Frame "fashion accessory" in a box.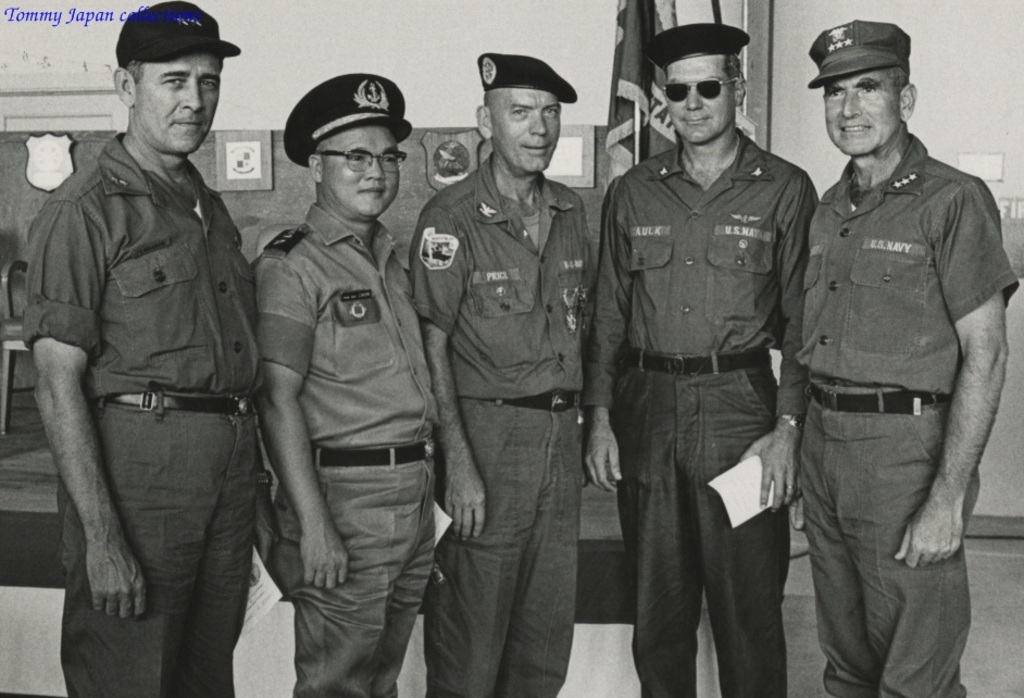
crop(808, 385, 951, 410).
